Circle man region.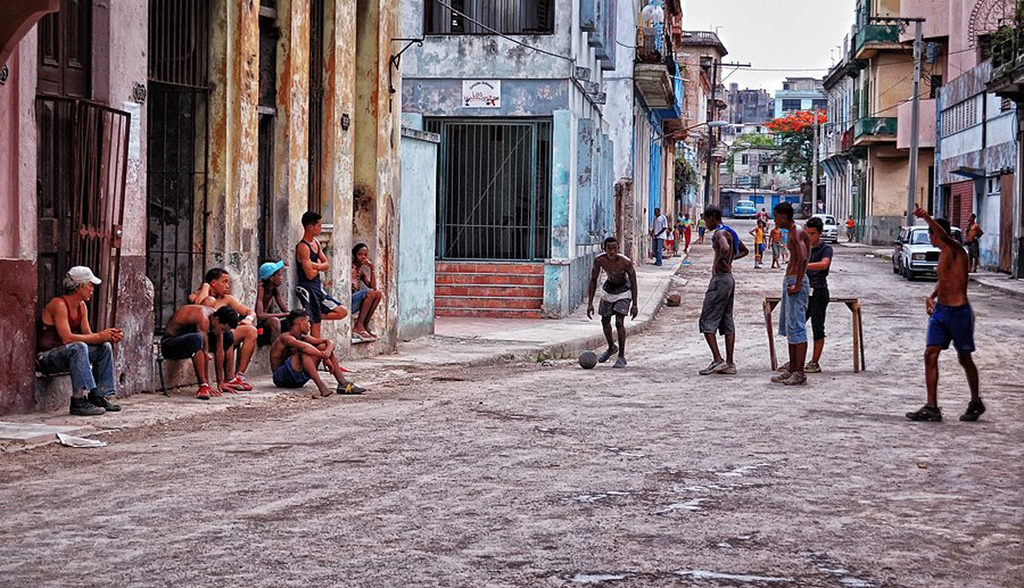
Region: <box>155,301,237,405</box>.
